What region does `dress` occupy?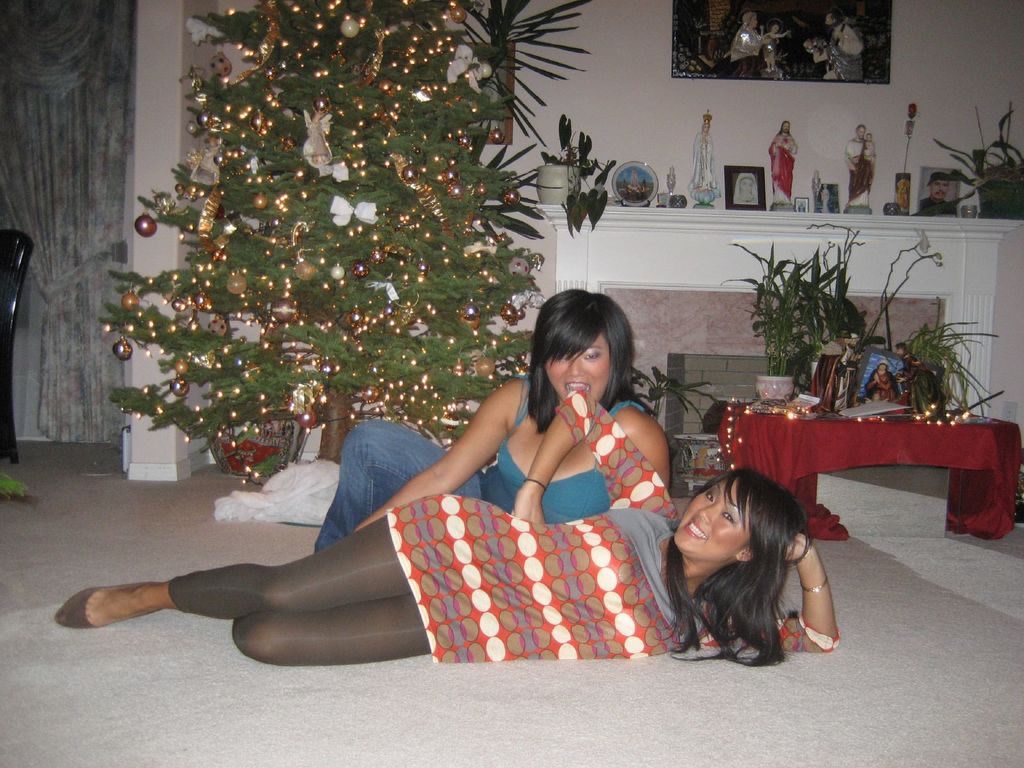
<bbox>385, 390, 838, 660</bbox>.
